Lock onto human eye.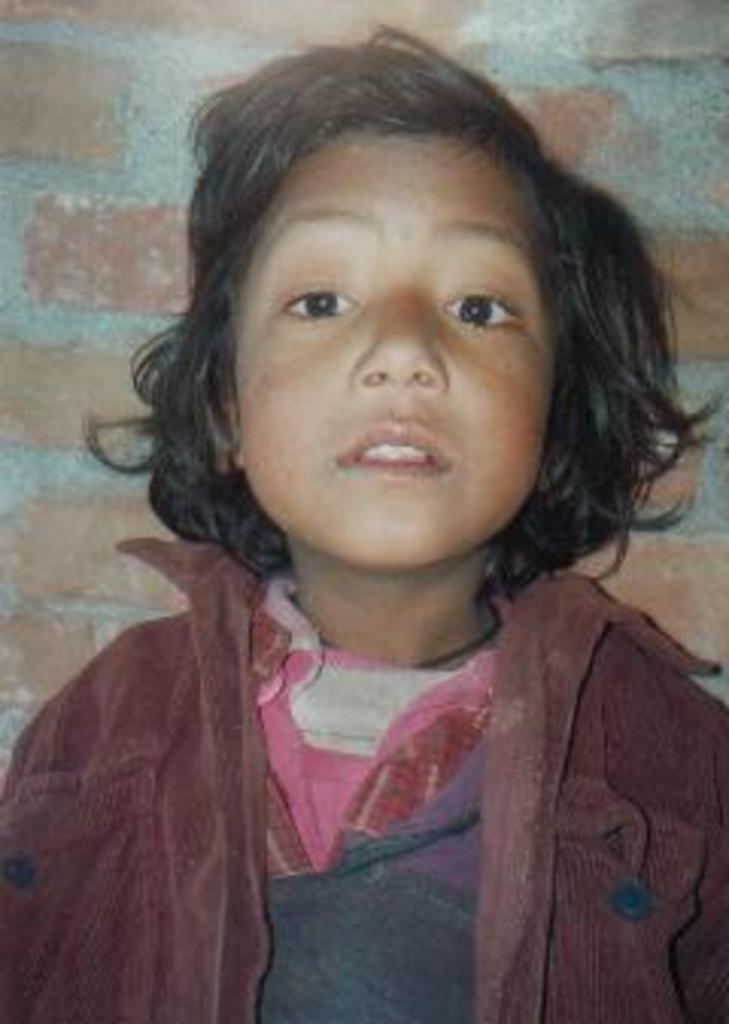
Locked: box(437, 283, 525, 337).
